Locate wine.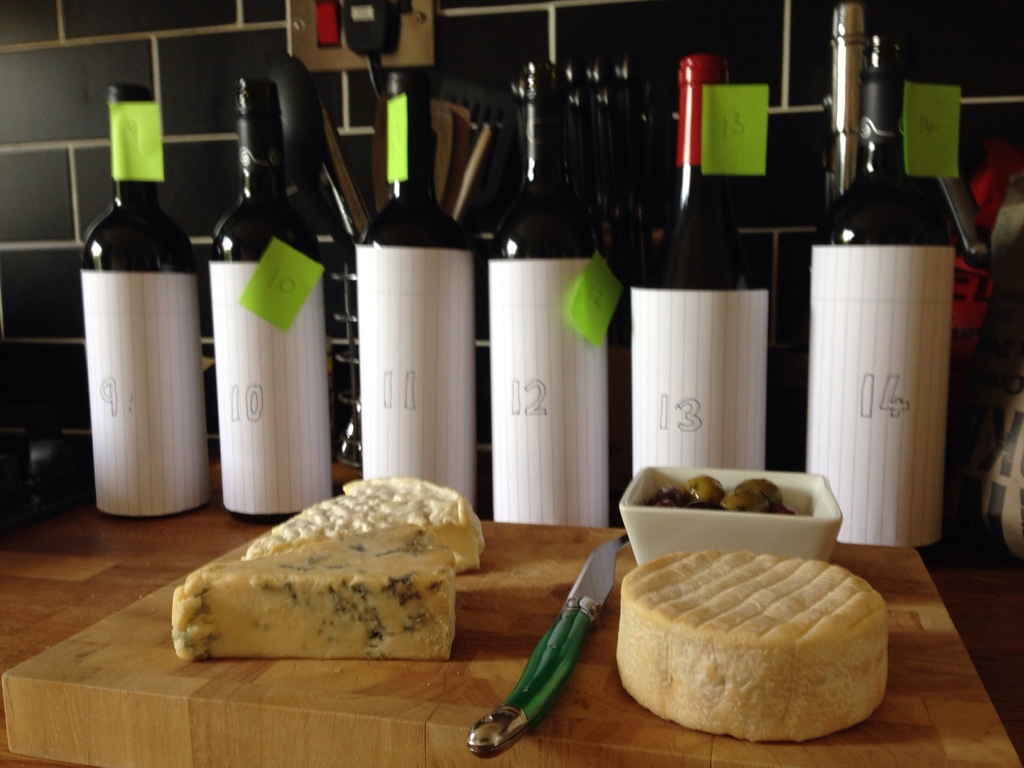
Bounding box: [356, 74, 477, 516].
